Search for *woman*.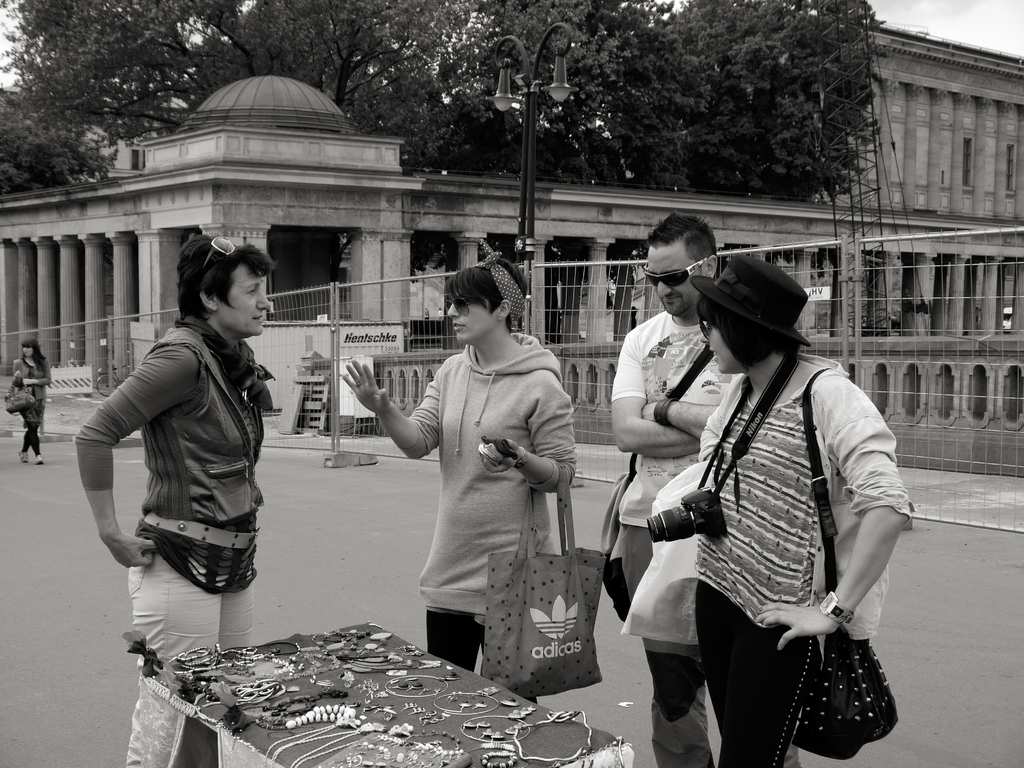
Found at locate(72, 231, 274, 767).
